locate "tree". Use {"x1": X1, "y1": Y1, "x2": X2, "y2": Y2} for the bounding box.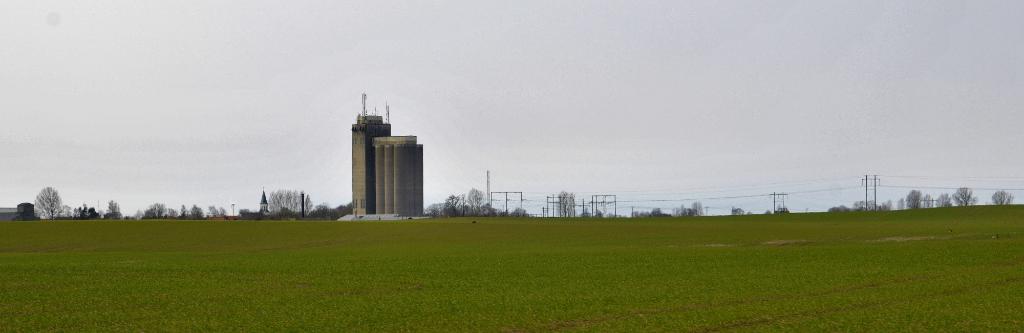
{"x1": 33, "y1": 185, "x2": 65, "y2": 220}.
